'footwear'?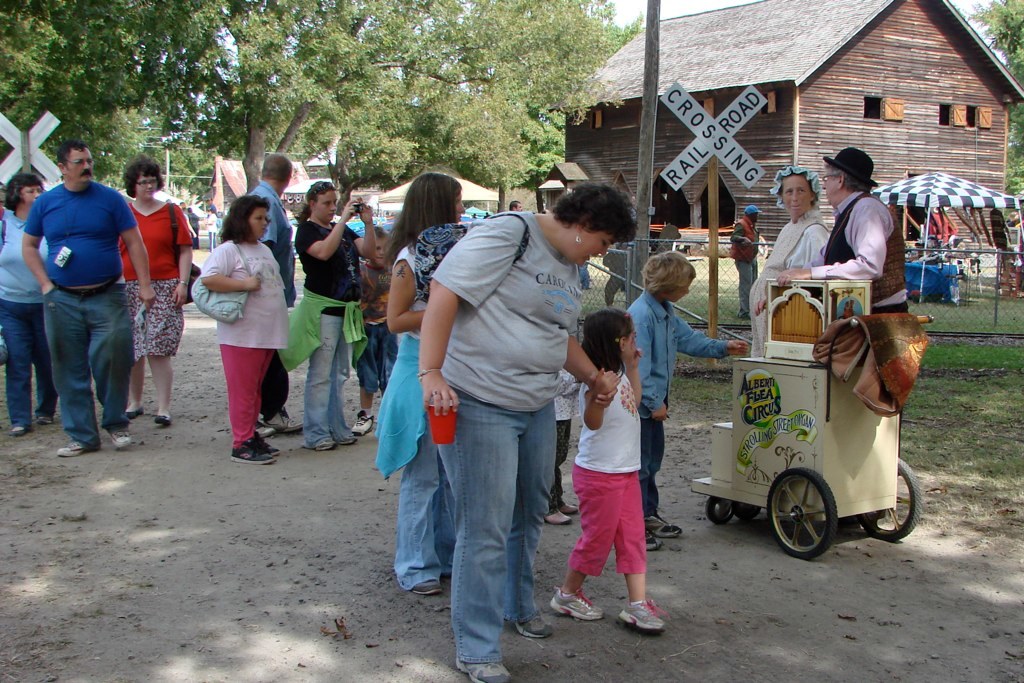
[x1=124, y1=404, x2=142, y2=417]
